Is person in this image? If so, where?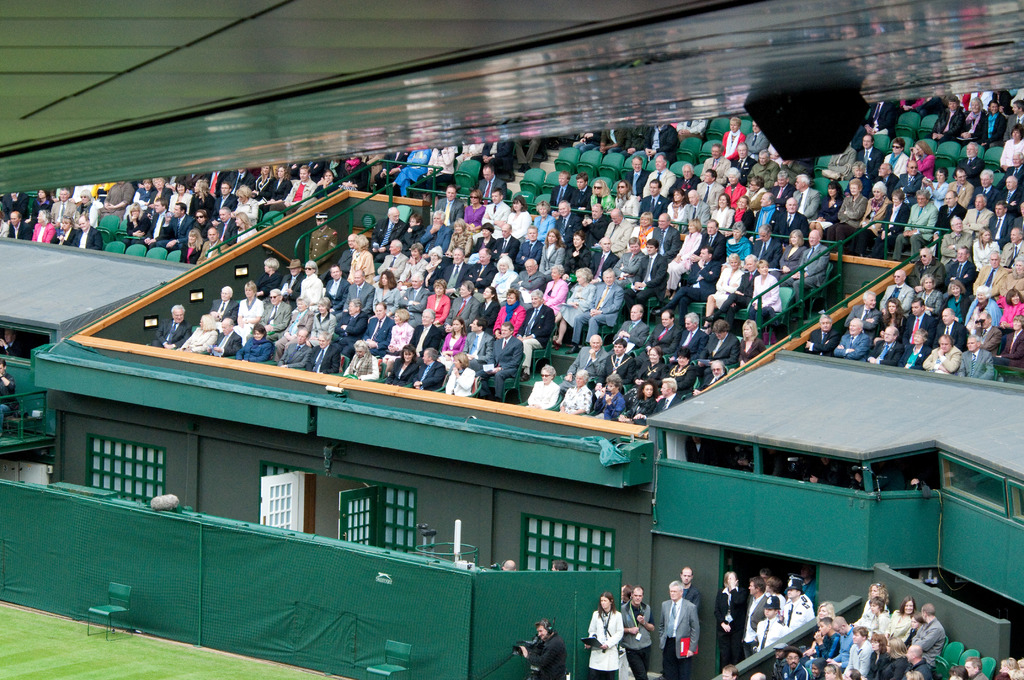
Yes, at [616,581,653,679].
